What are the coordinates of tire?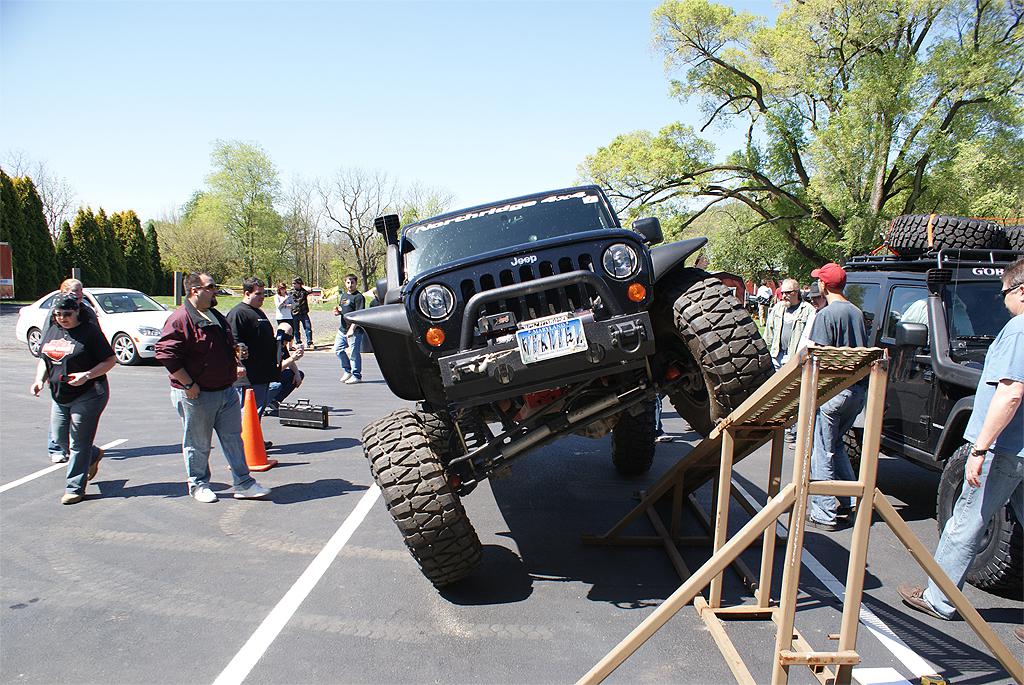
[left=842, top=427, right=862, bottom=470].
